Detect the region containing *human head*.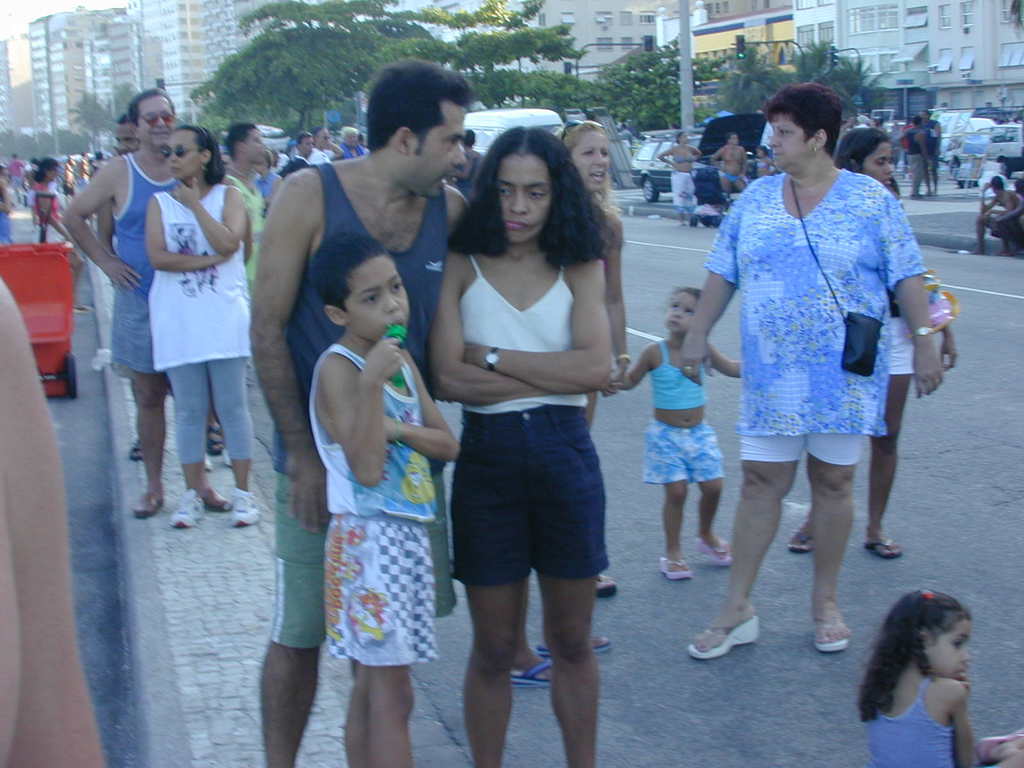
region(728, 130, 738, 143).
